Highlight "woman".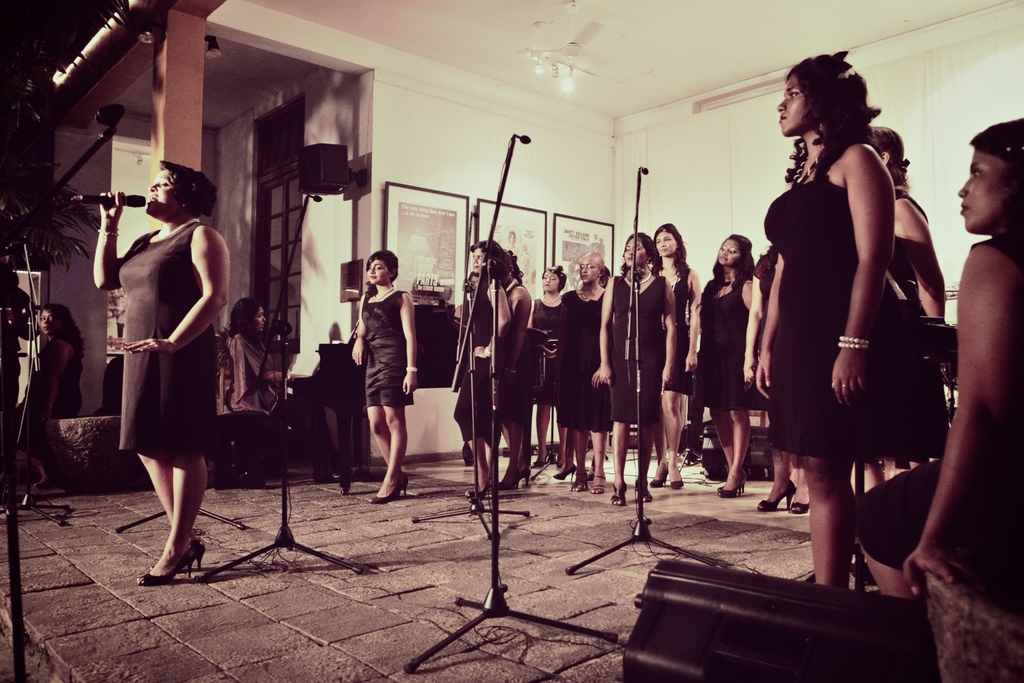
Highlighted region: rect(348, 252, 417, 504).
